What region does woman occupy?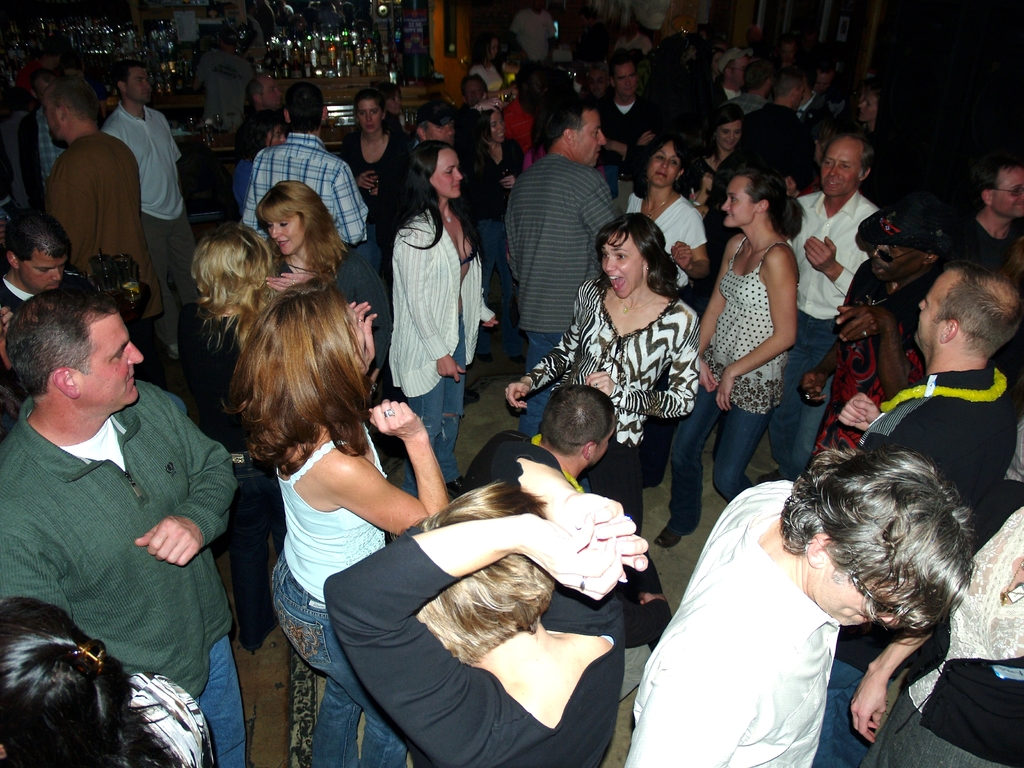
<bbox>228, 113, 289, 212</bbox>.
